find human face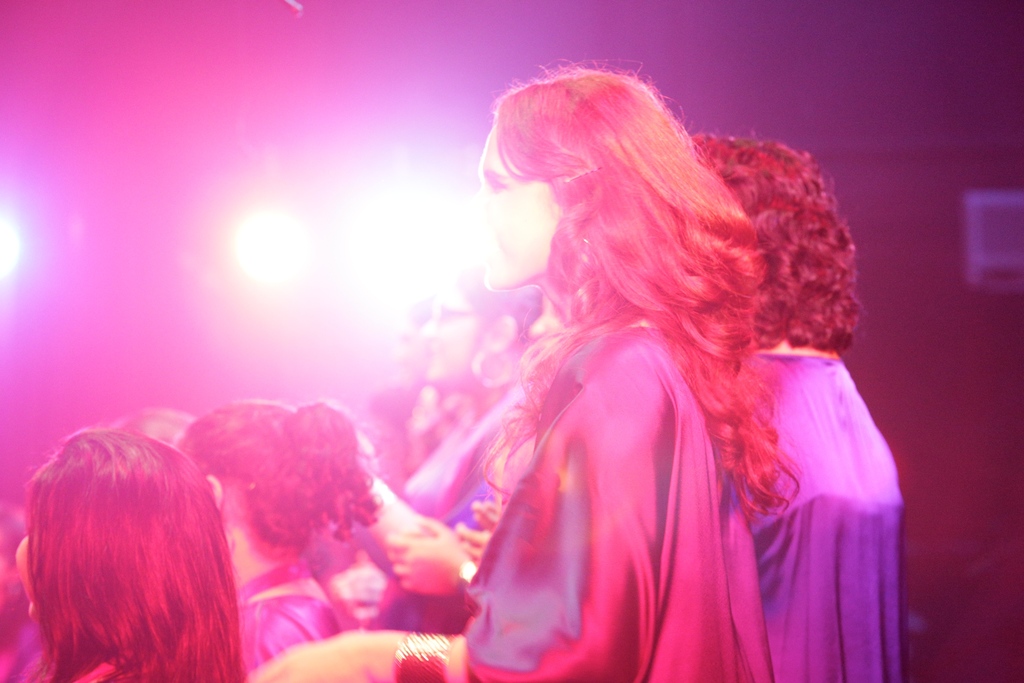
[left=529, top=294, right=563, bottom=339]
